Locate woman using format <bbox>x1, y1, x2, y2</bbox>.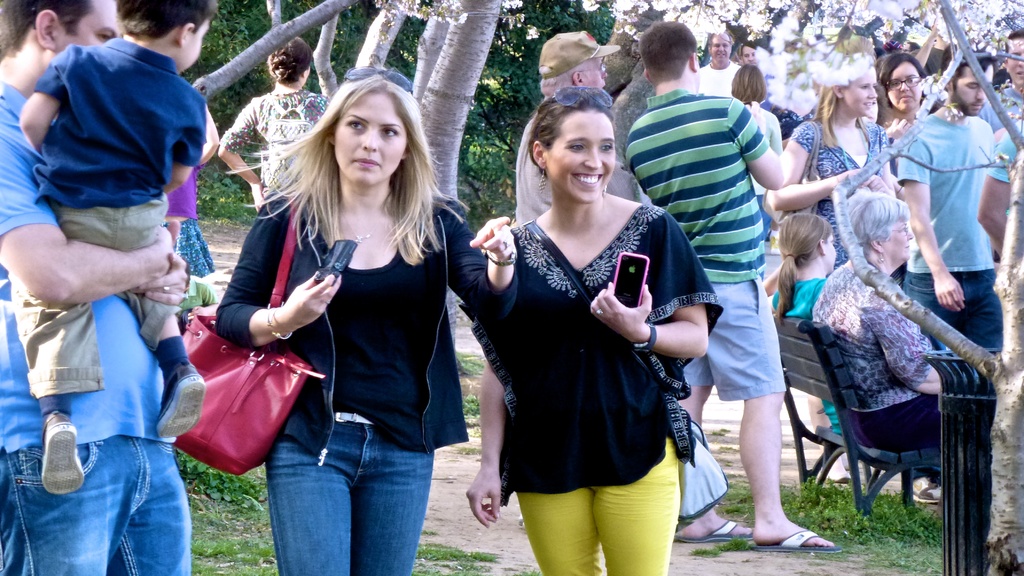
<bbox>808, 188, 956, 458</bbox>.
